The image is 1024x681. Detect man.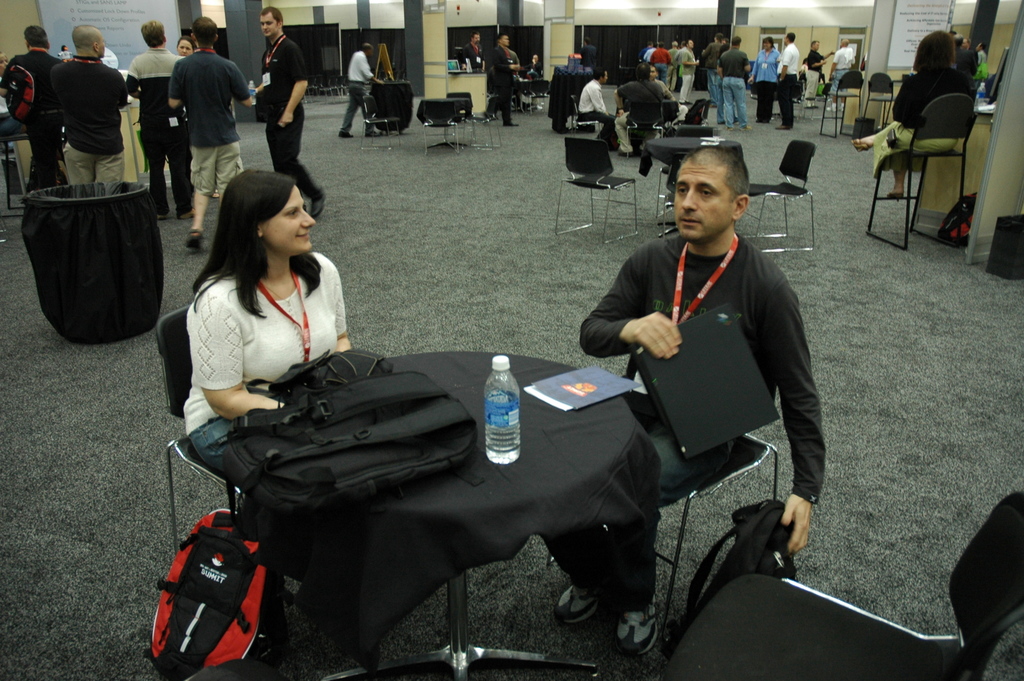
Detection: bbox=[461, 35, 485, 72].
